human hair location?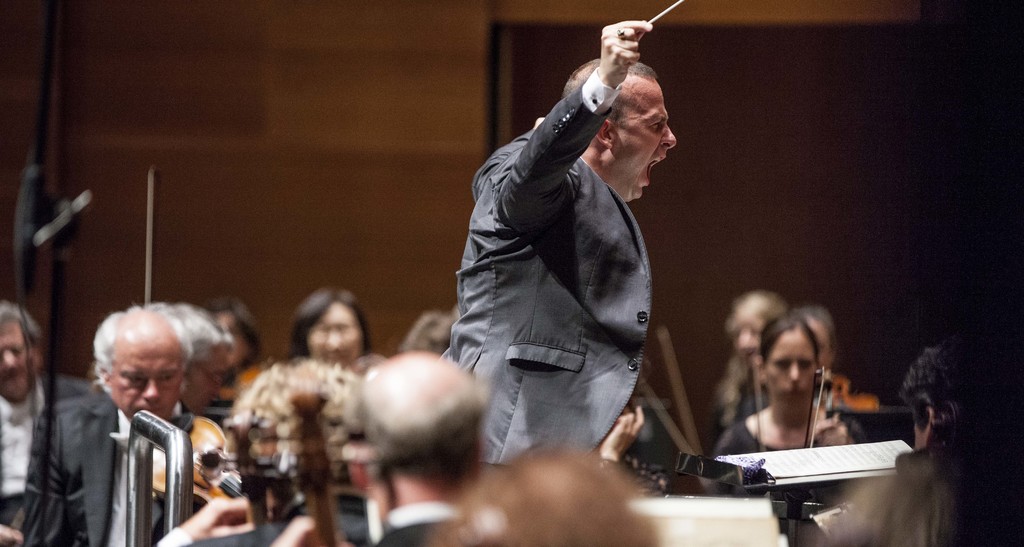
region(231, 356, 365, 496)
